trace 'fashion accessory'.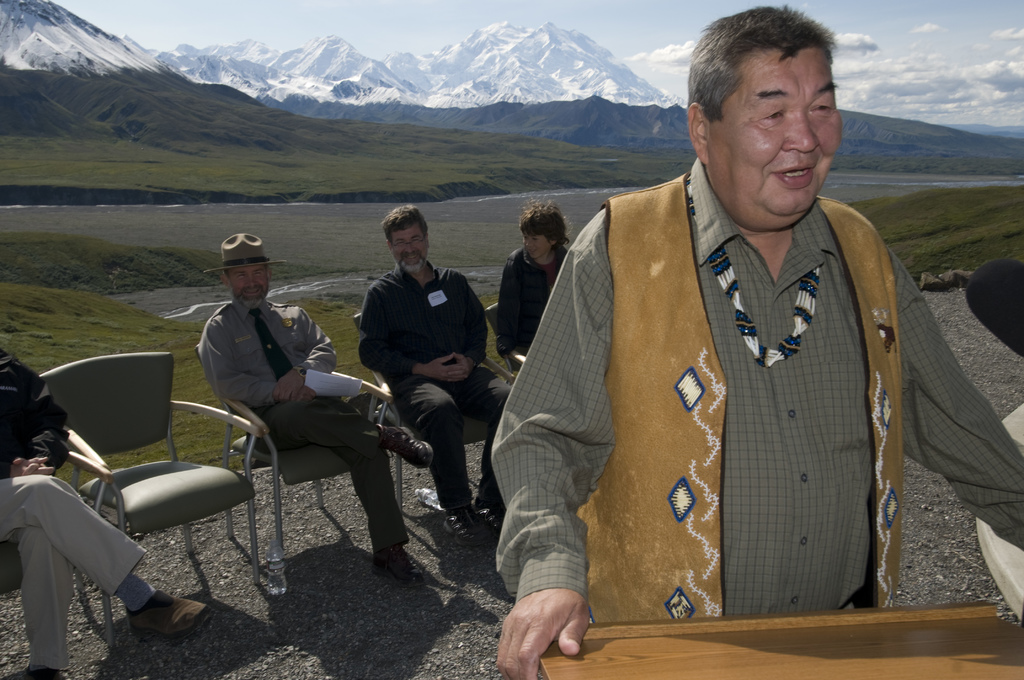
Traced to box(25, 670, 61, 679).
